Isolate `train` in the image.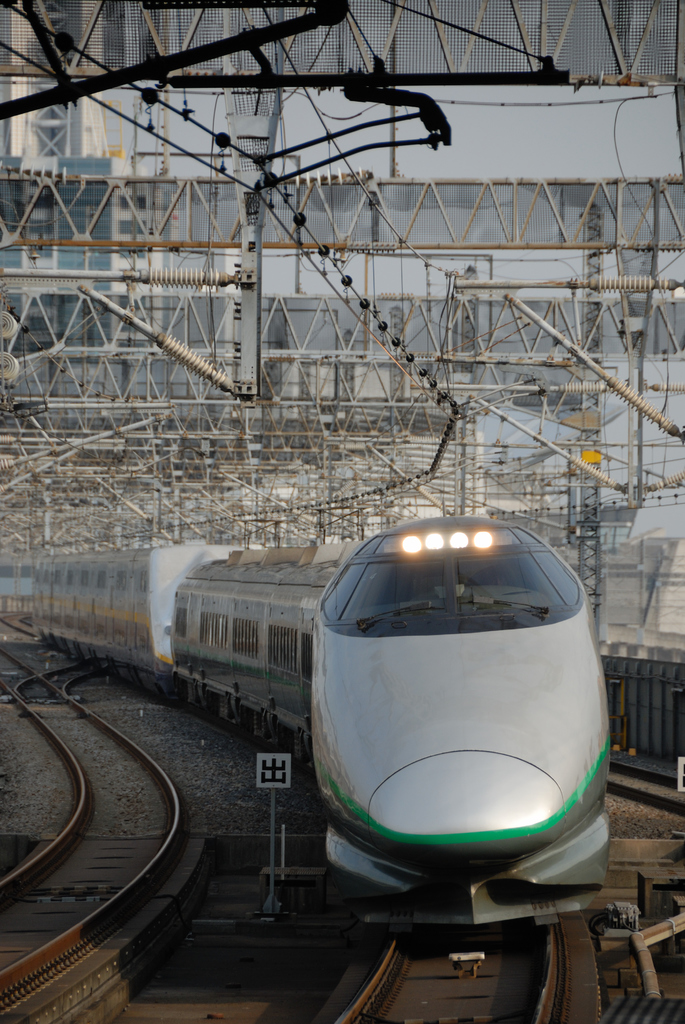
Isolated region: (x1=0, y1=518, x2=611, y2=931).
